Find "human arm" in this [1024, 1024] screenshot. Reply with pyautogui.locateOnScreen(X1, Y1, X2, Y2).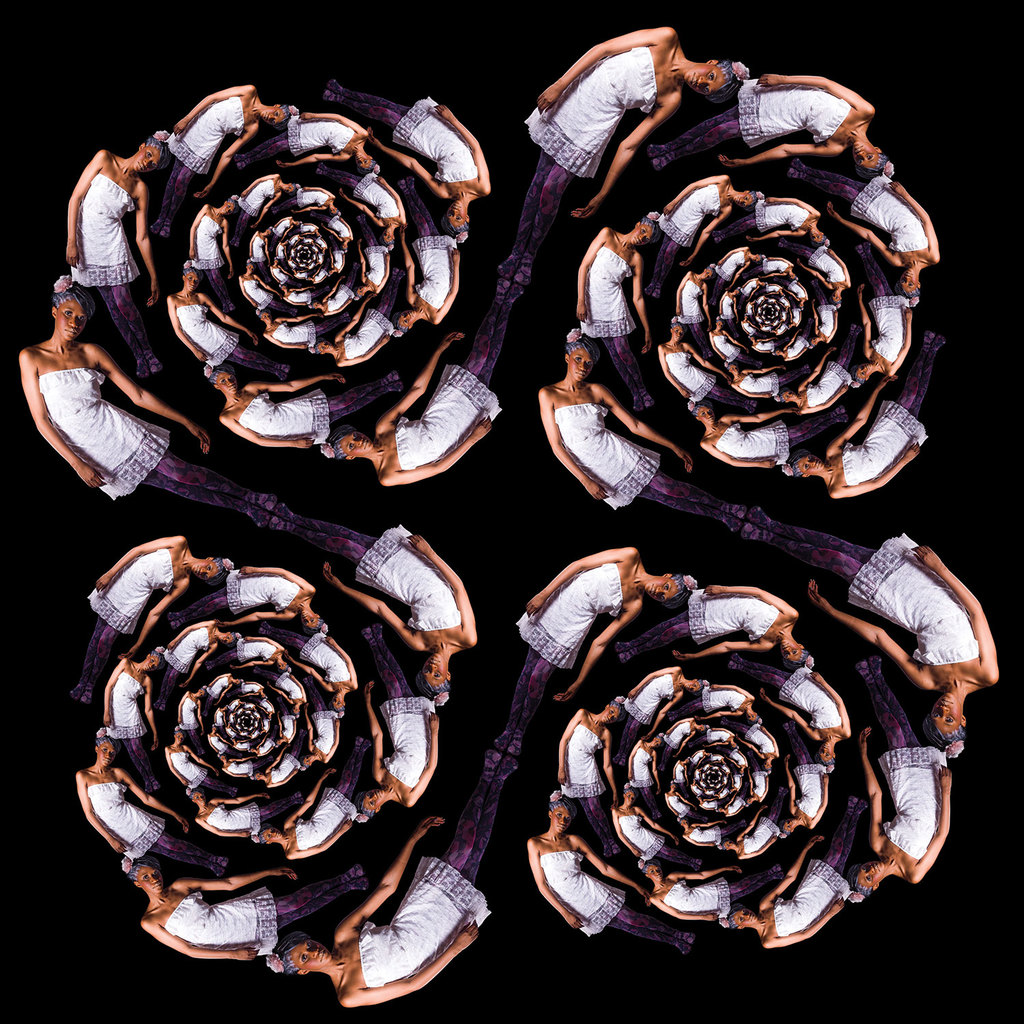
pyautogui.locateOnScreen(264, 332, 307, 347).
